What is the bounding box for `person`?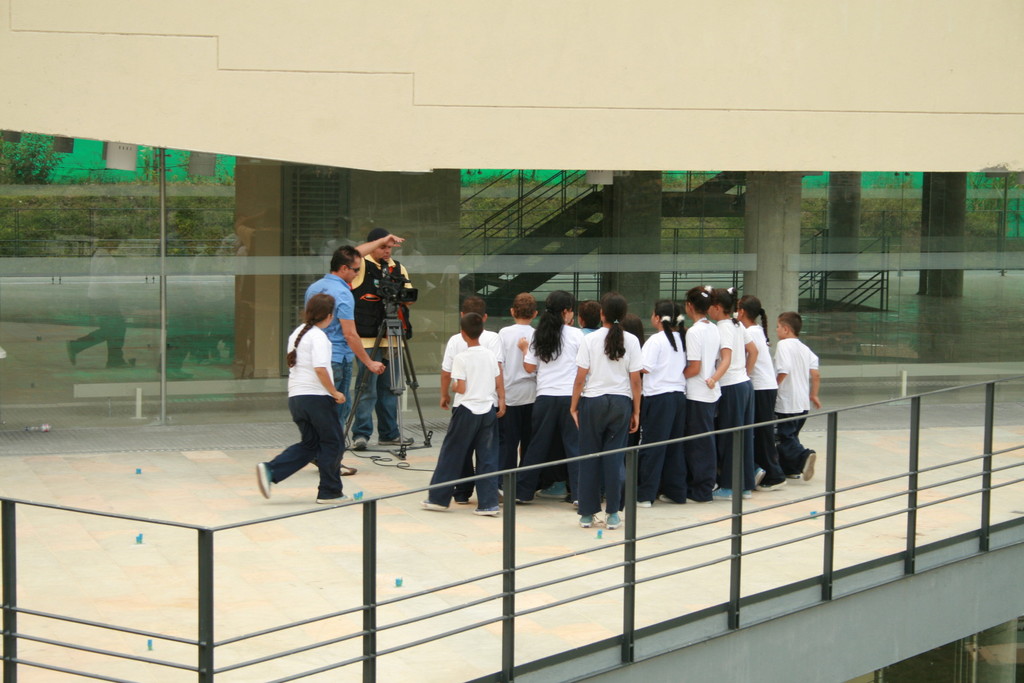
pyautogui.locateOnScreen(639, 309, 680, 503).
